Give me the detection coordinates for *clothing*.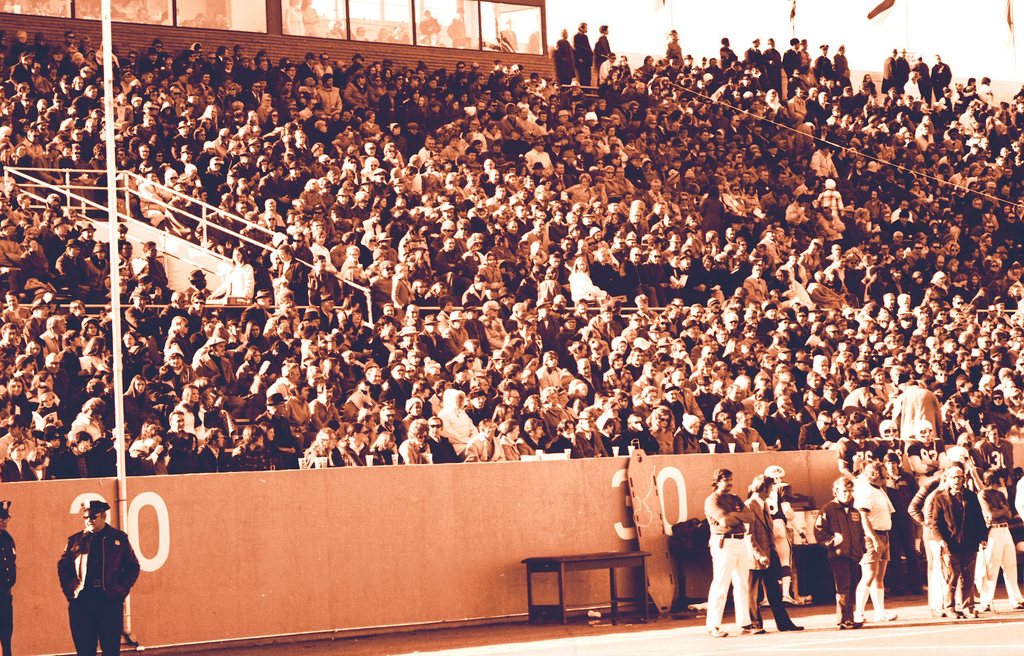
{"left": 856, "top": 476, "right": 894, "bottom": 591}.
